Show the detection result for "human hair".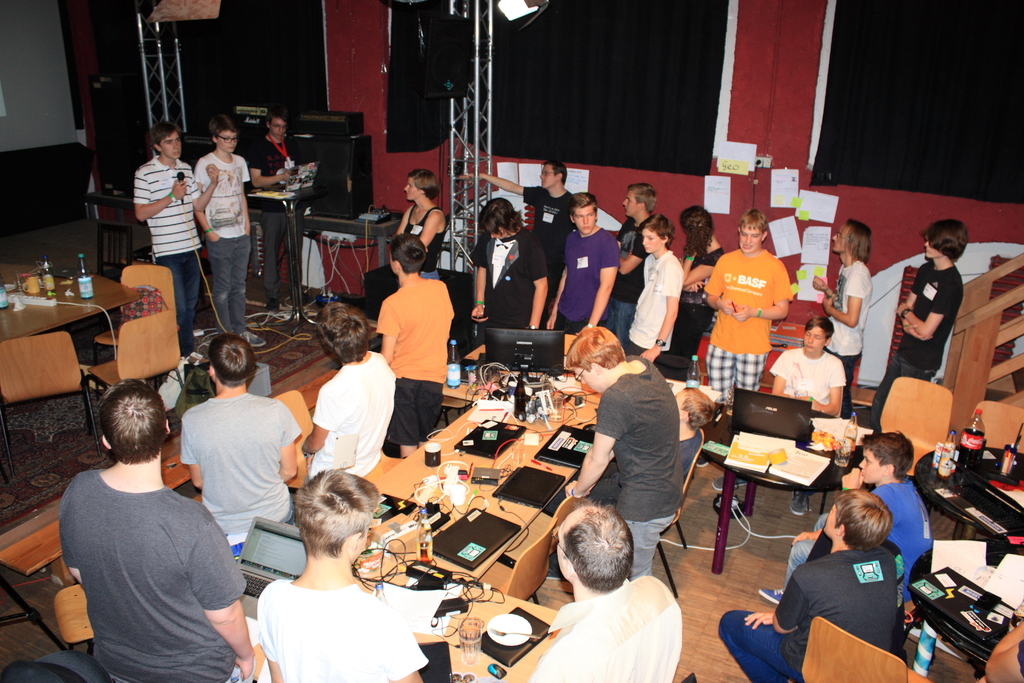
BBox(204, 332, 257, 388).
